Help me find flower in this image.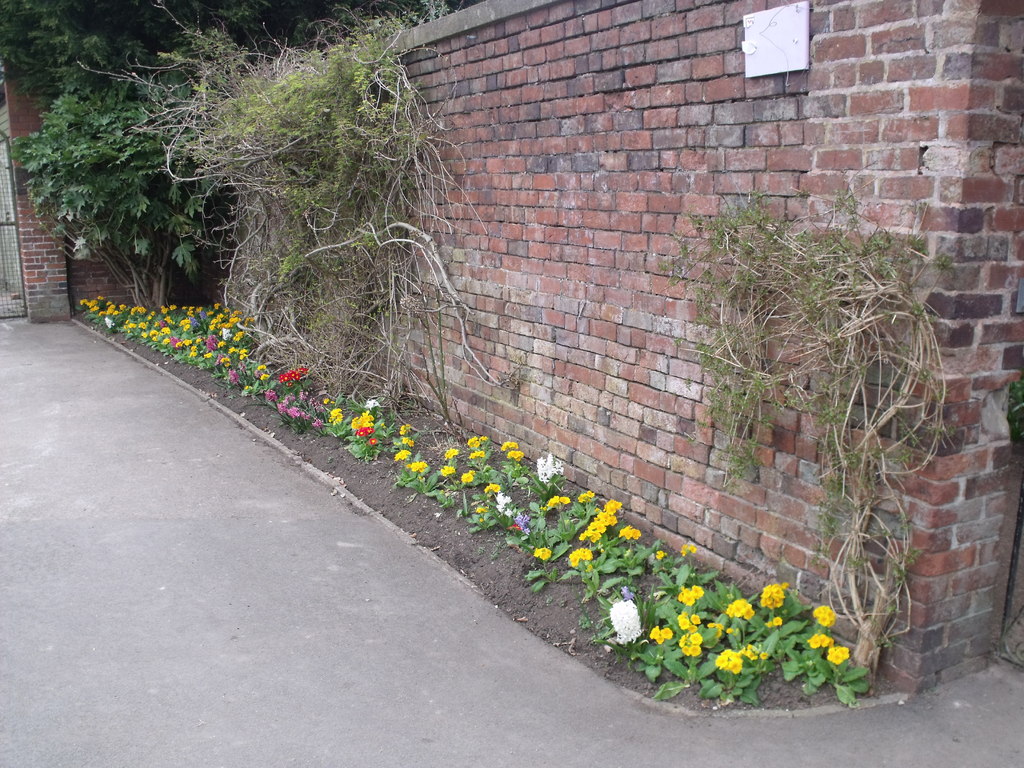
Found it: [left=348, top=409, right=379, bottom=446].
